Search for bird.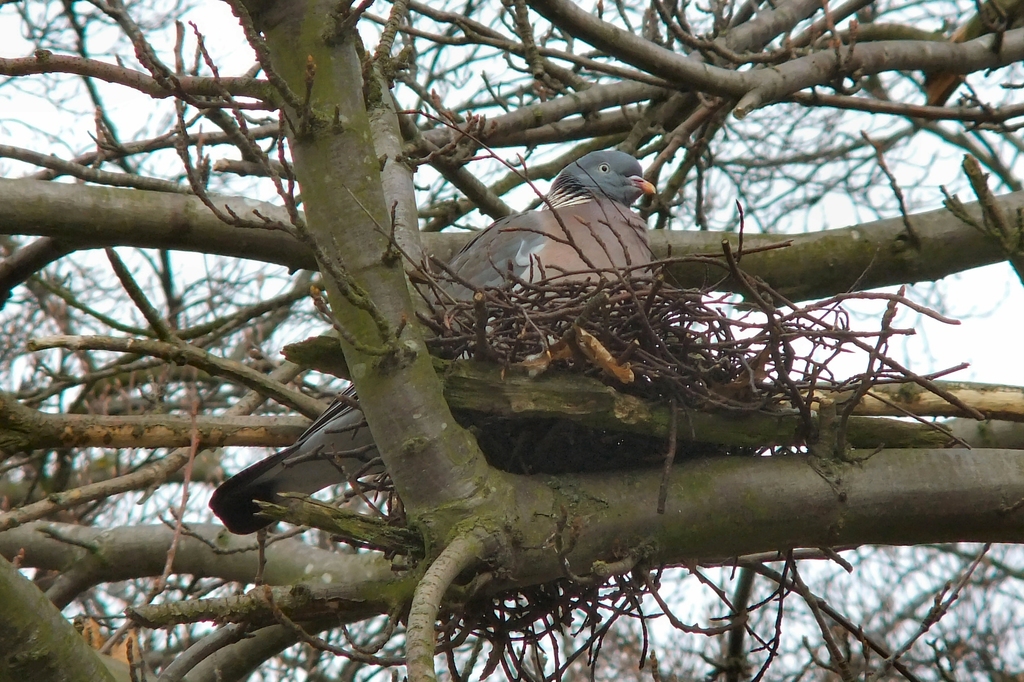
Found at bbox(476, 151, 675, 313).
